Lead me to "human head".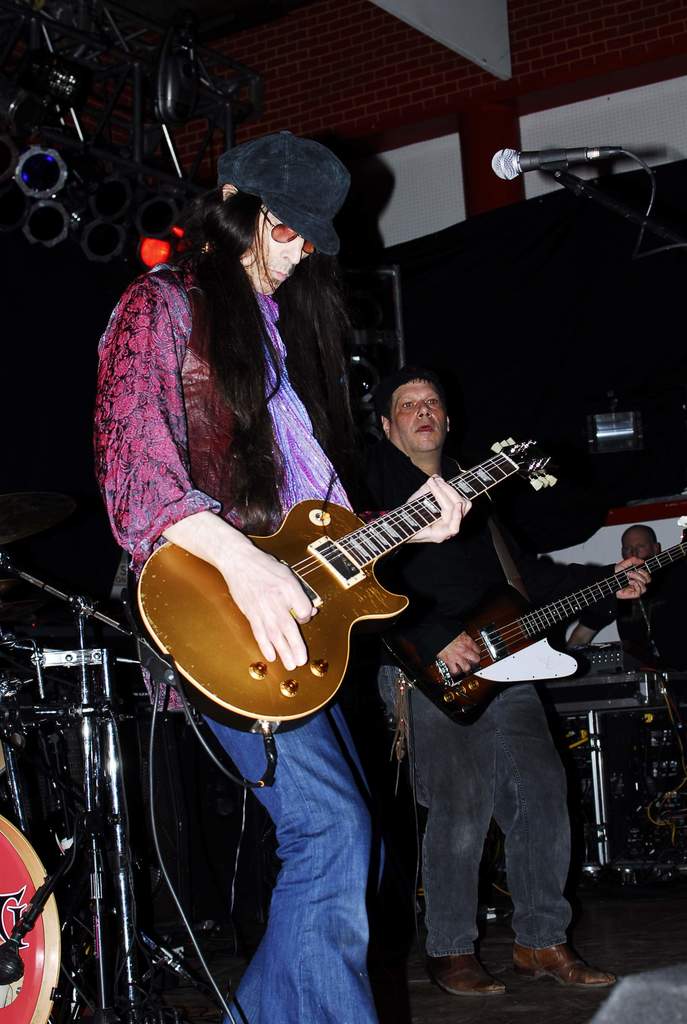
Lead to 622, 524, 663, 562.
